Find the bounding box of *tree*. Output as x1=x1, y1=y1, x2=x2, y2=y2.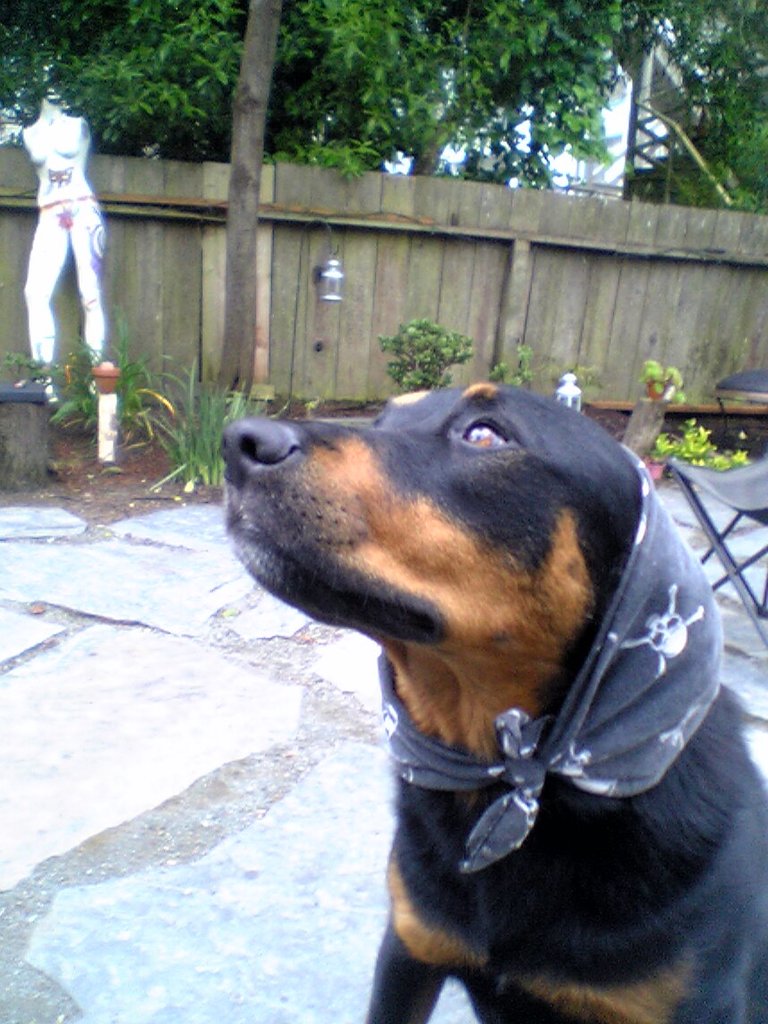
x1=202, y1=0, x2=277, y2=444.
